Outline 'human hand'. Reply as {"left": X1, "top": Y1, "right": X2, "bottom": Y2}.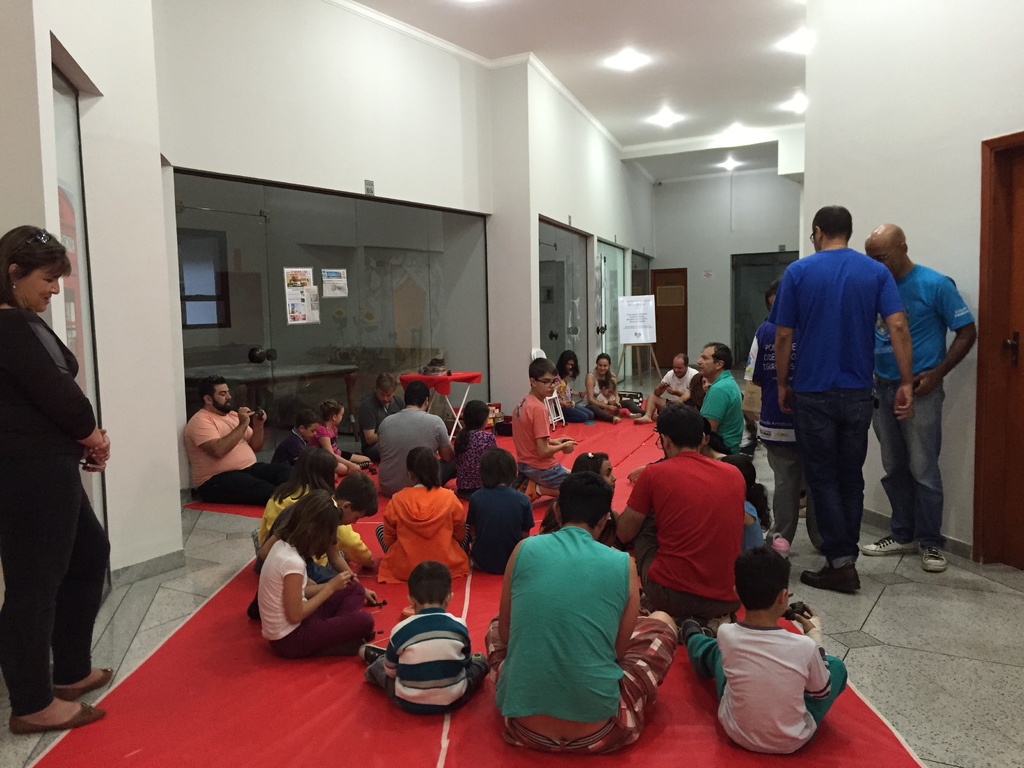
{"left": 258, "top": 410, "right": 270, "bottom": 426}.
